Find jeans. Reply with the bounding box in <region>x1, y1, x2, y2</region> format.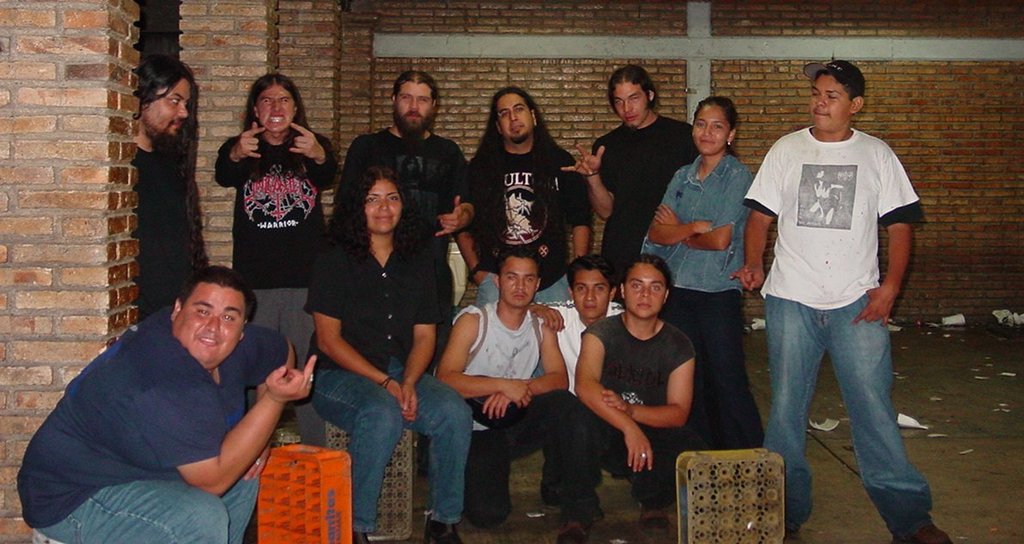
<region>464, 270, 570, 315</region>.
